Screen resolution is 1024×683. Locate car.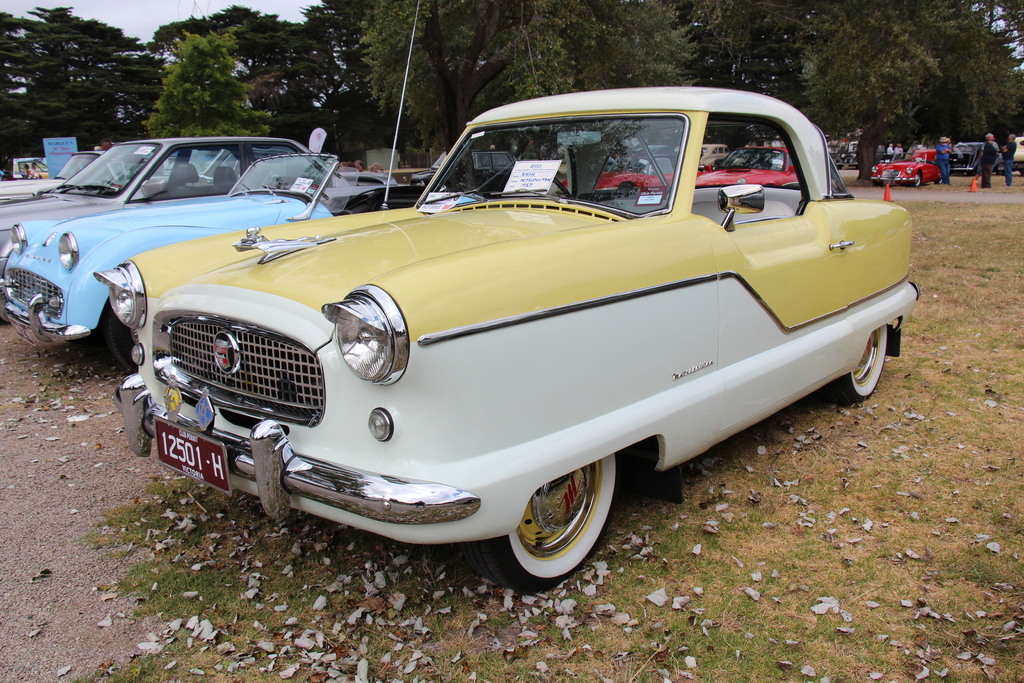
(837, 138, 860, 167).
